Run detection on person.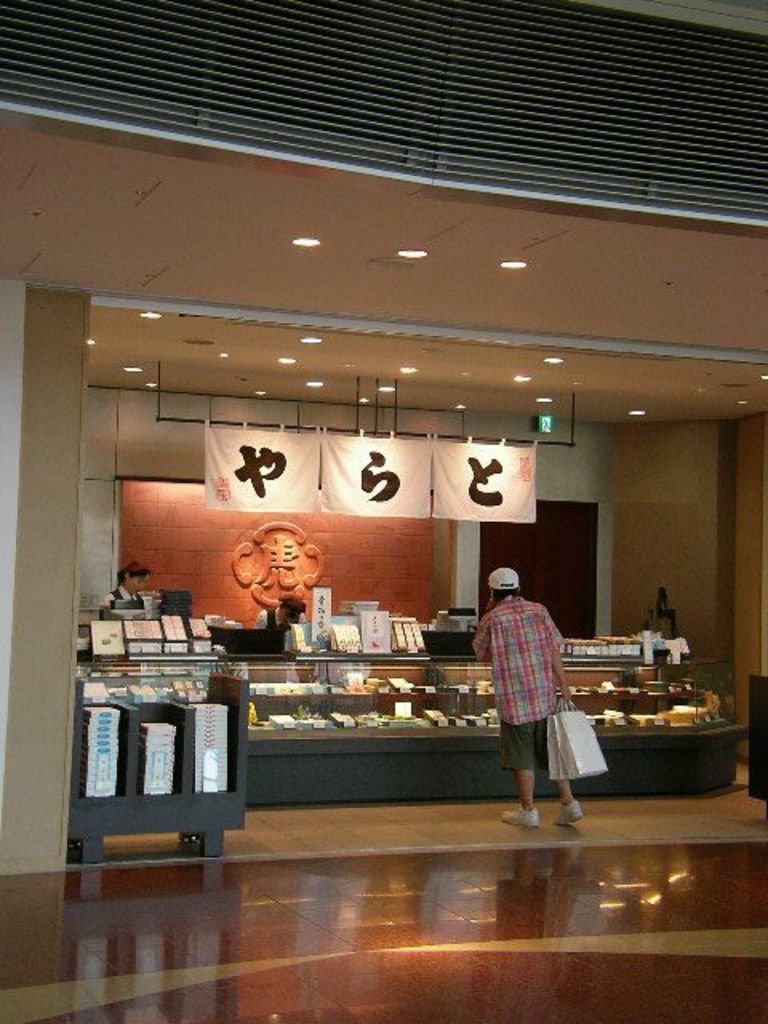
Result: <box>99,562,150,603</box>.
